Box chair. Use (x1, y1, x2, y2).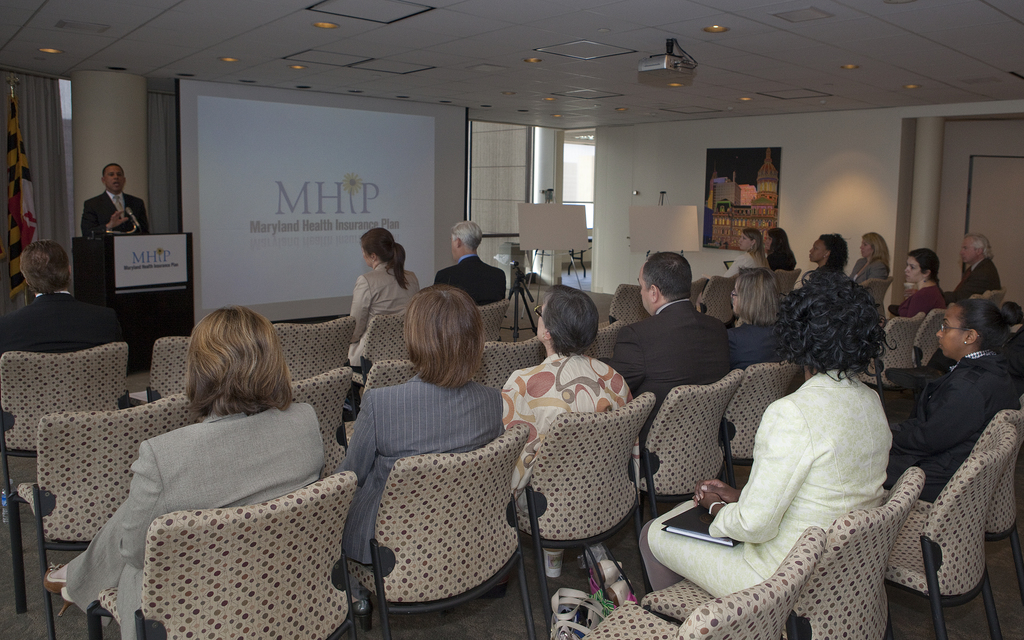
(273, 313, 354, 385).
